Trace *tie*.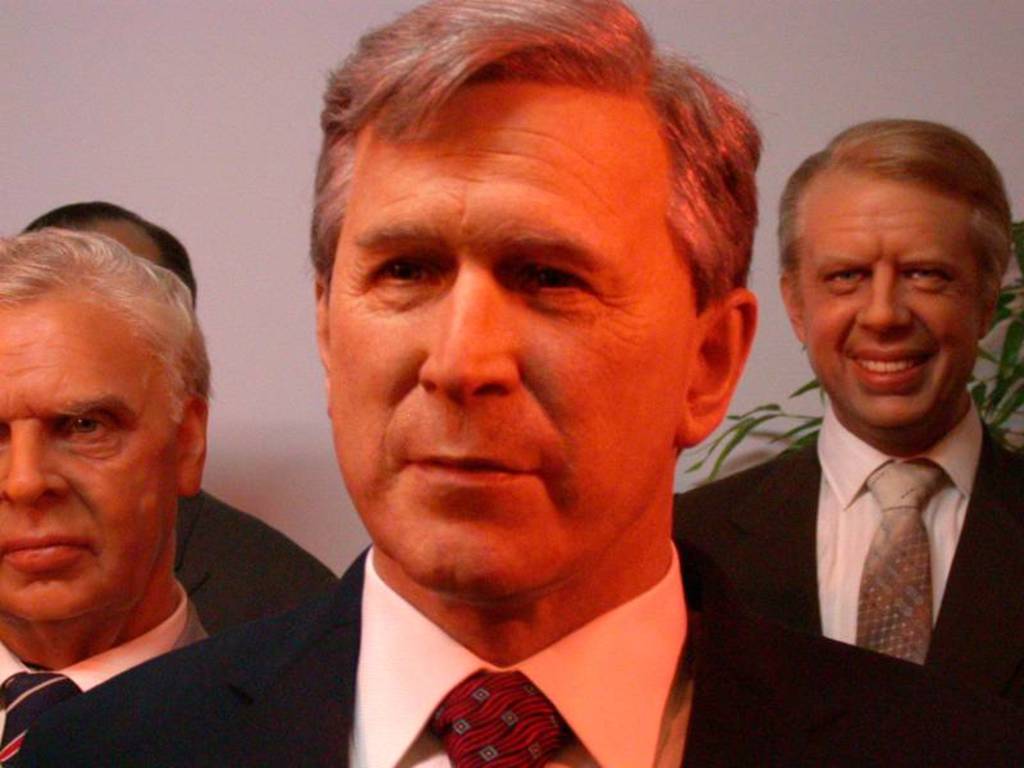
Traced to {"x1": 430, "y1": 672, "x2": 571, "y2": 767}.
